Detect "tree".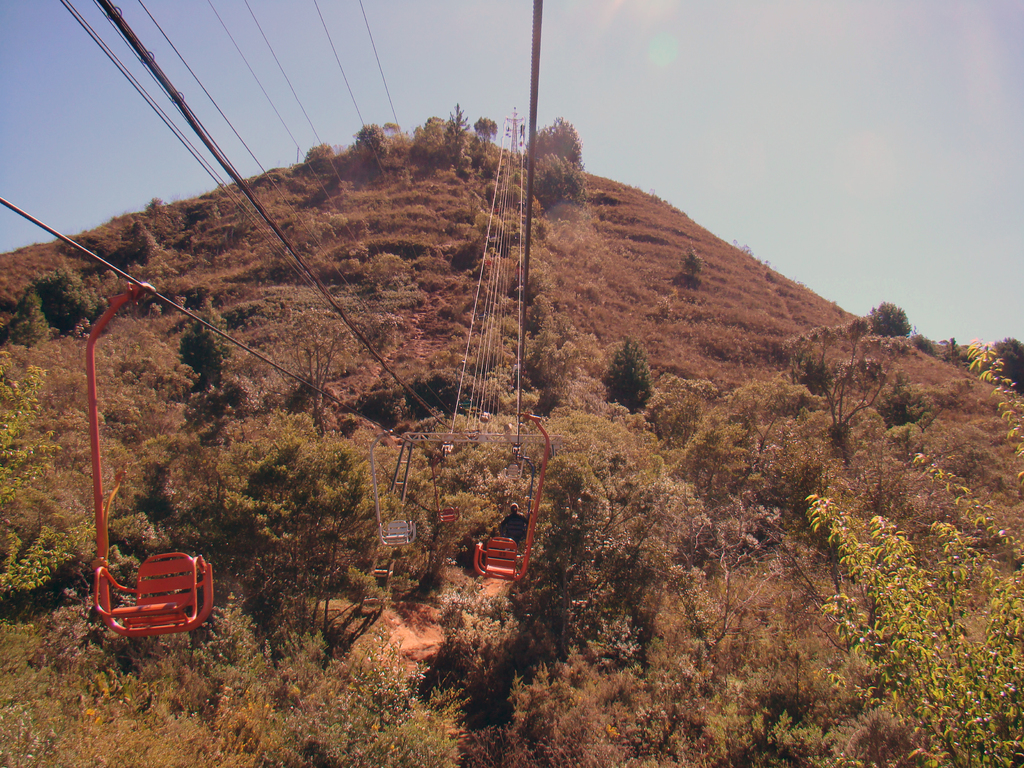
Detected at <bbox>535, 148, 584, 197</bbox>.
